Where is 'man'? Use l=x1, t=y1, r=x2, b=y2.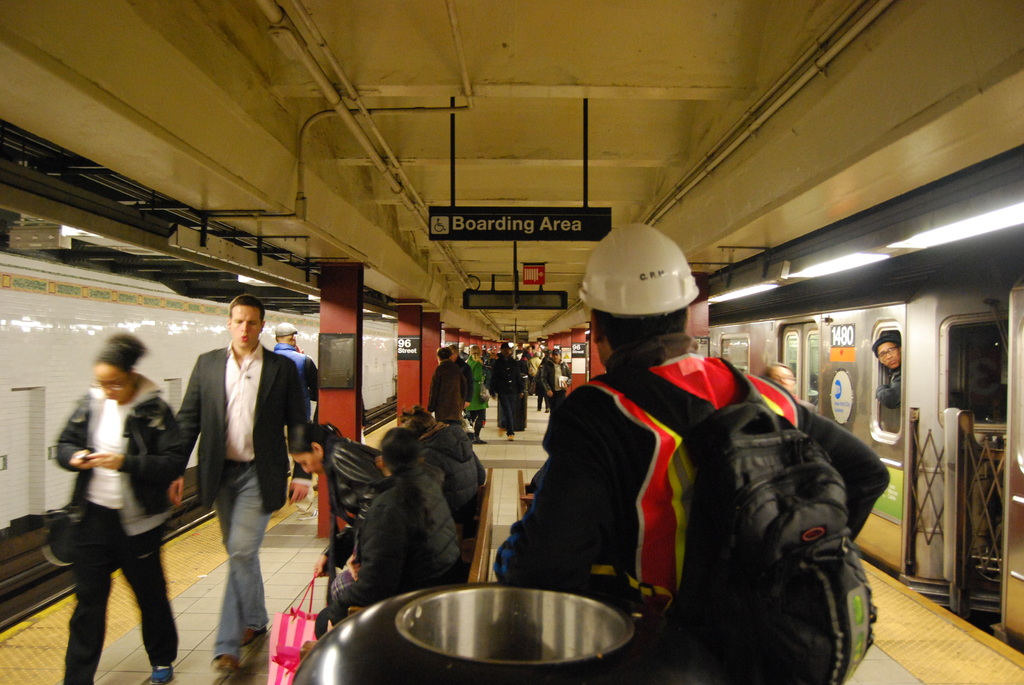
l=451, t=347, r=468, b=409.
